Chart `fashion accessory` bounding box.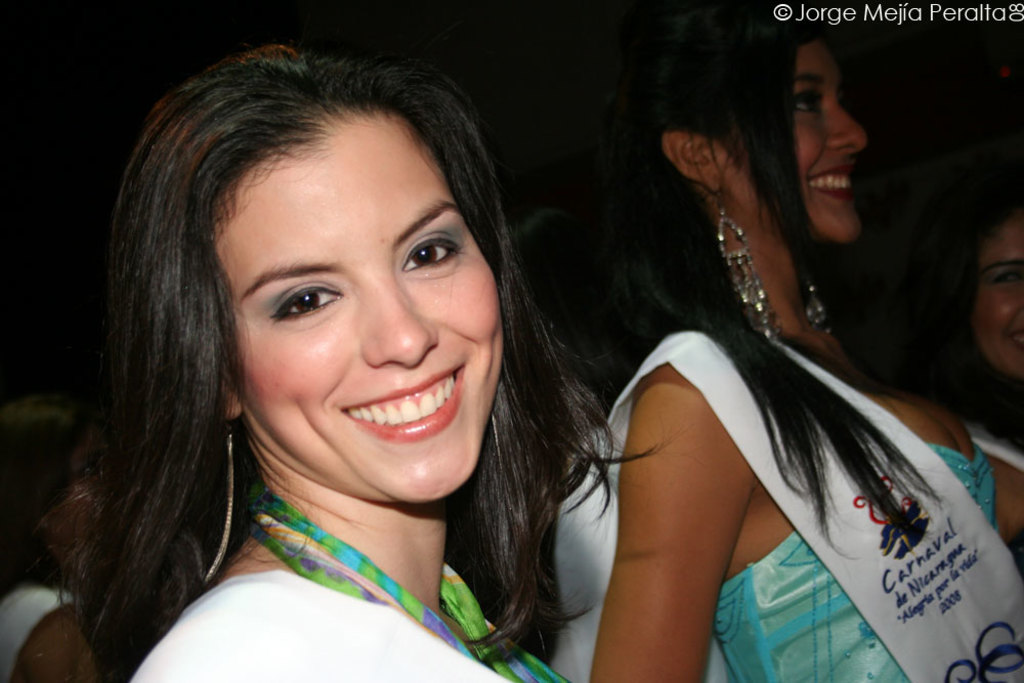
Charted: 709/184/783/345.
